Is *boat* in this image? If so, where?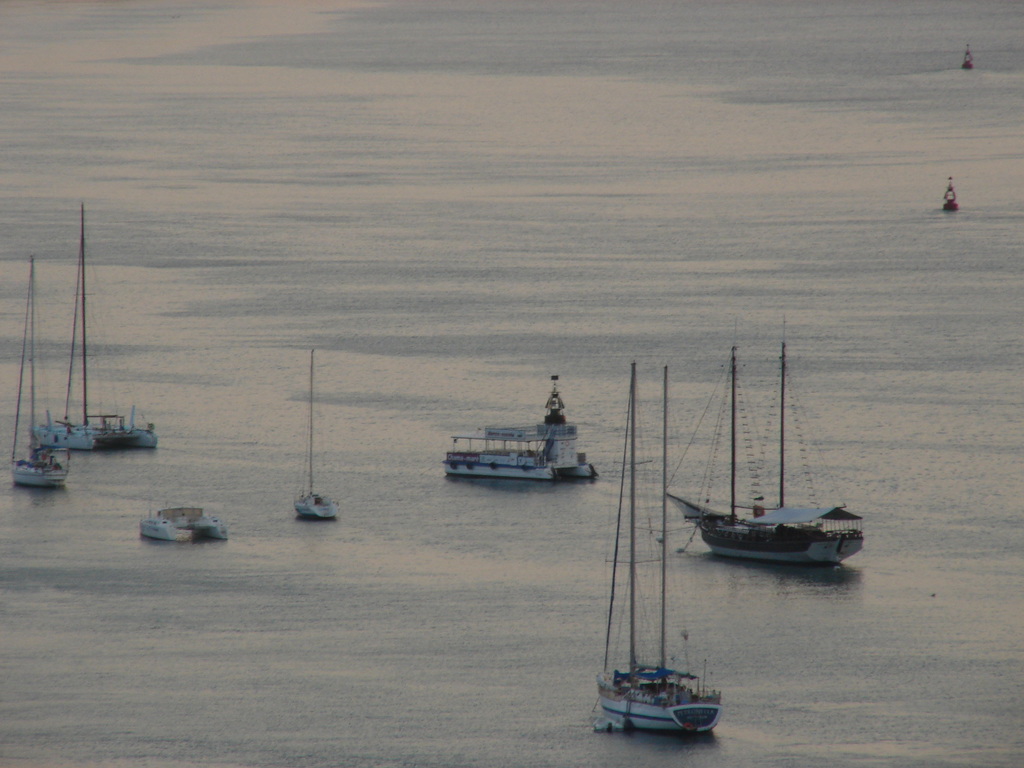
Yes, at left=438, top=379, right=593, bottom=483.
